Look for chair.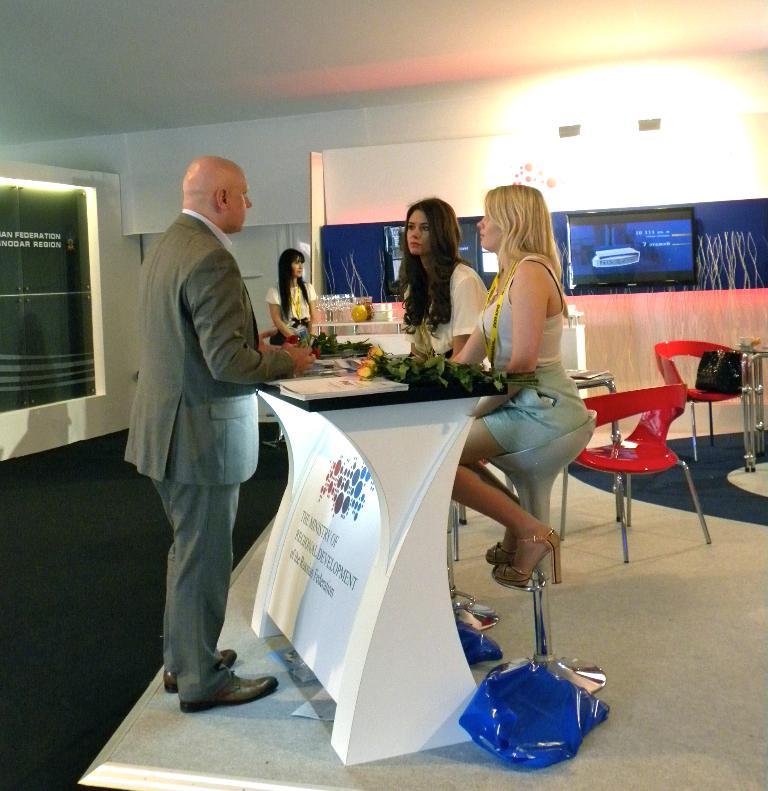
Found: {"left": 652, "top": 341, "right": 765, "bottom": 465}.
